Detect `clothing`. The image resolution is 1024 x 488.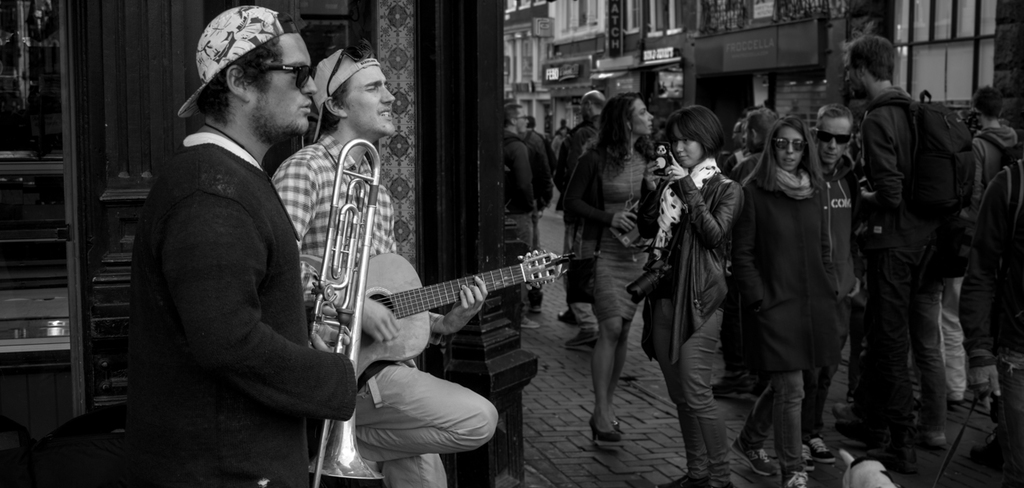
269:129:505:487.
